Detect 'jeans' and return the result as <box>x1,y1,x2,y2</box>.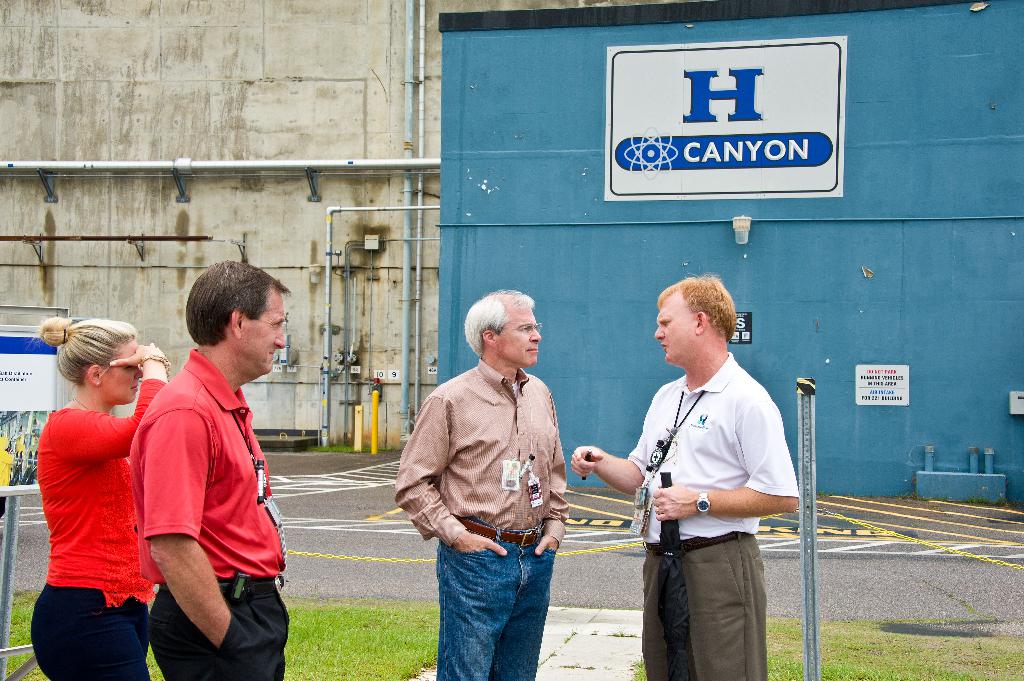
<box>426,530,570,671</box>.
